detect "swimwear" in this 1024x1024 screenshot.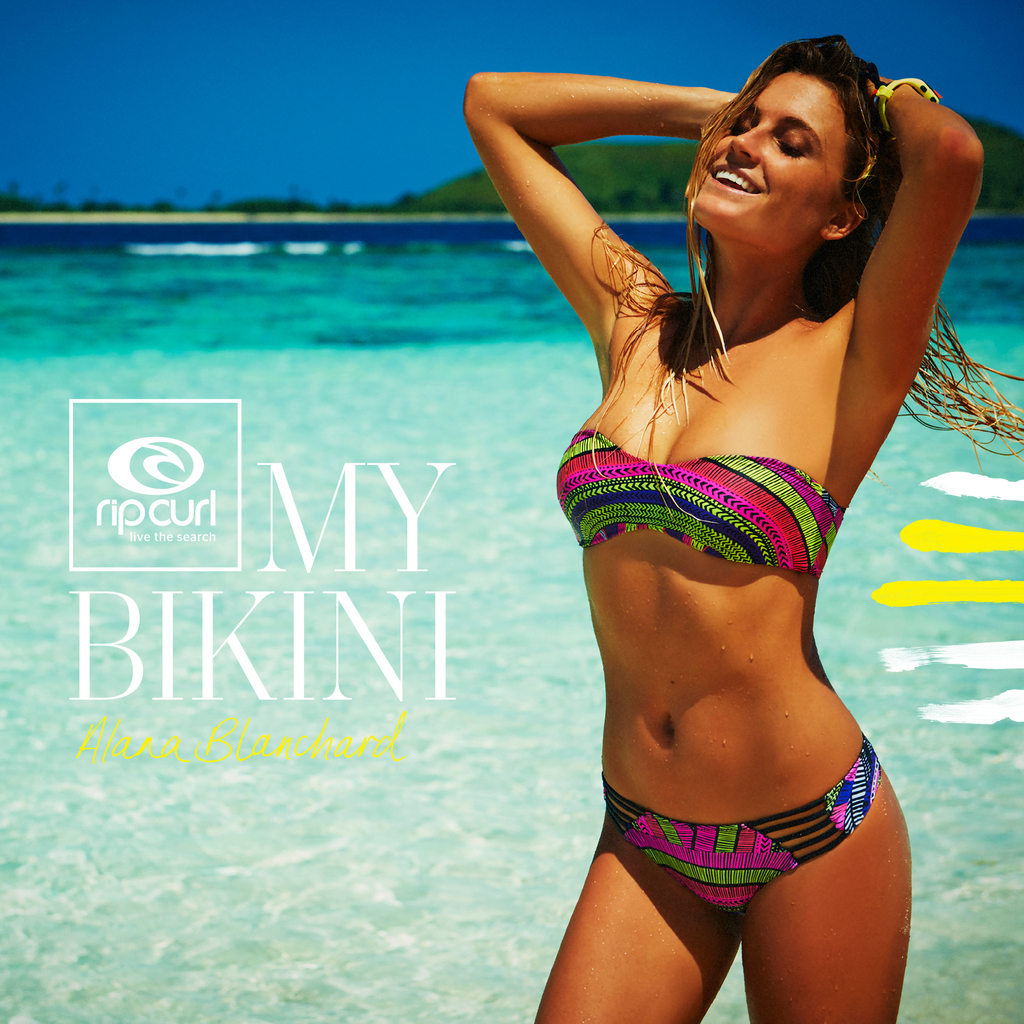
Detection: region(541, 425, 845, 548).
